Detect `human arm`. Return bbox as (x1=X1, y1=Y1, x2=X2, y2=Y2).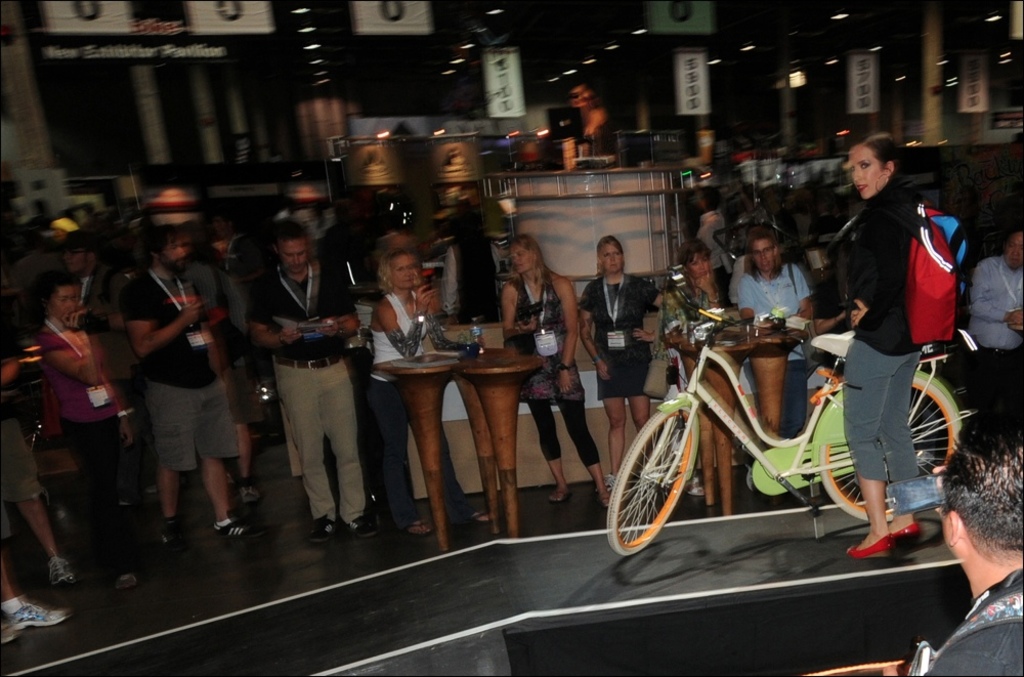
(x1=0, y1=351, x2=23, y2=382).
